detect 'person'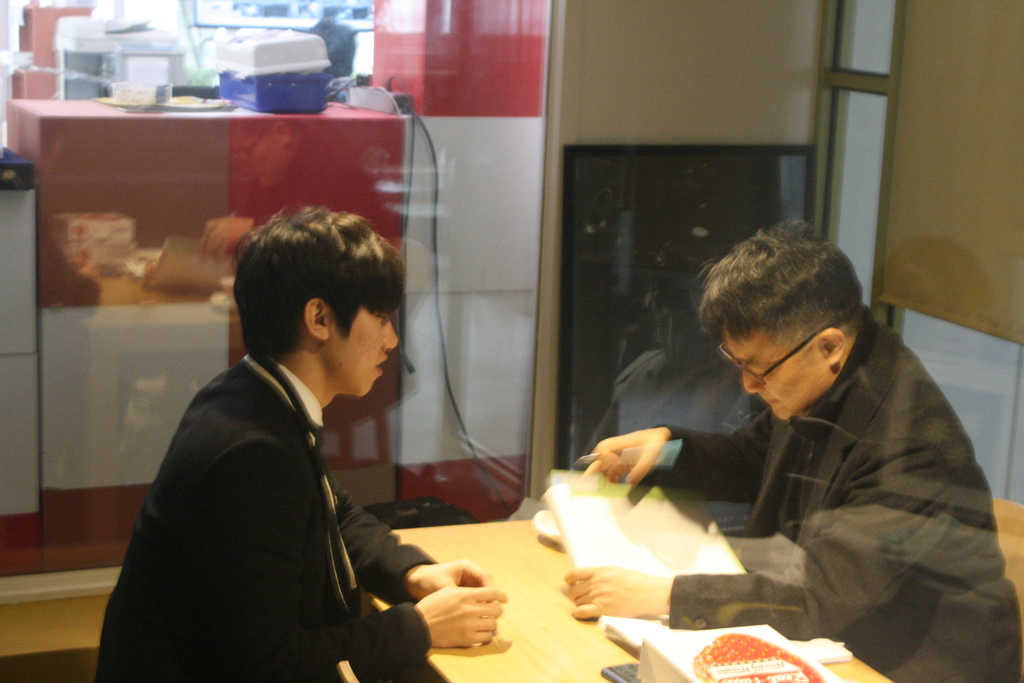
region(97, 200, 520, 682)
